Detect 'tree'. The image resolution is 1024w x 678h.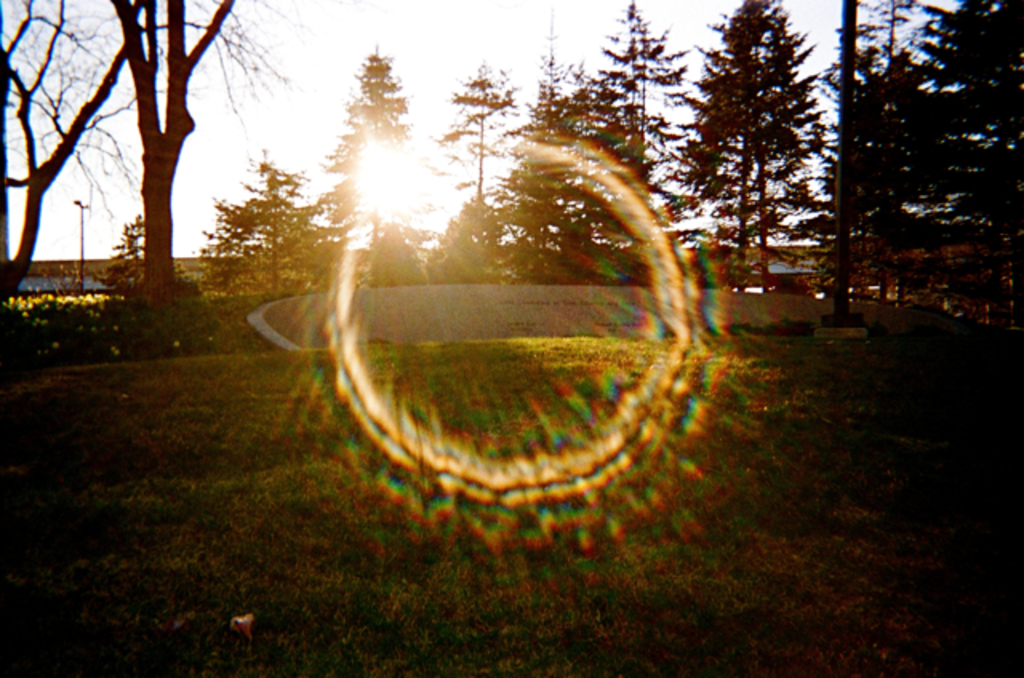
[left=230, top=152, right=310, bottom=305].
